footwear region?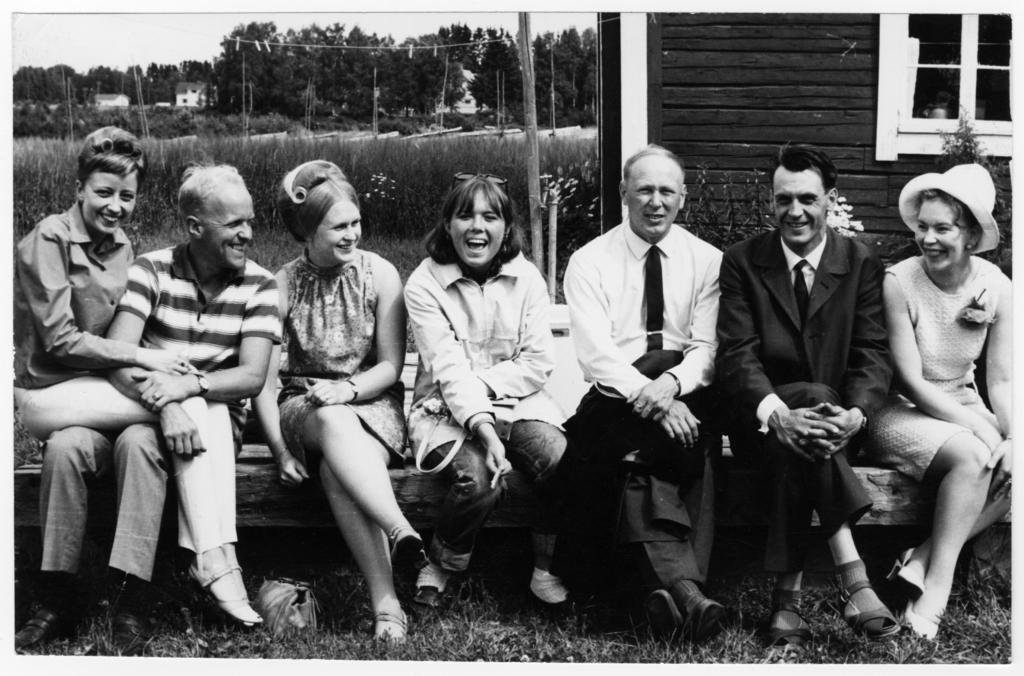
{"left": 388, "top": 527, "right": 426, "bottom": 559}
